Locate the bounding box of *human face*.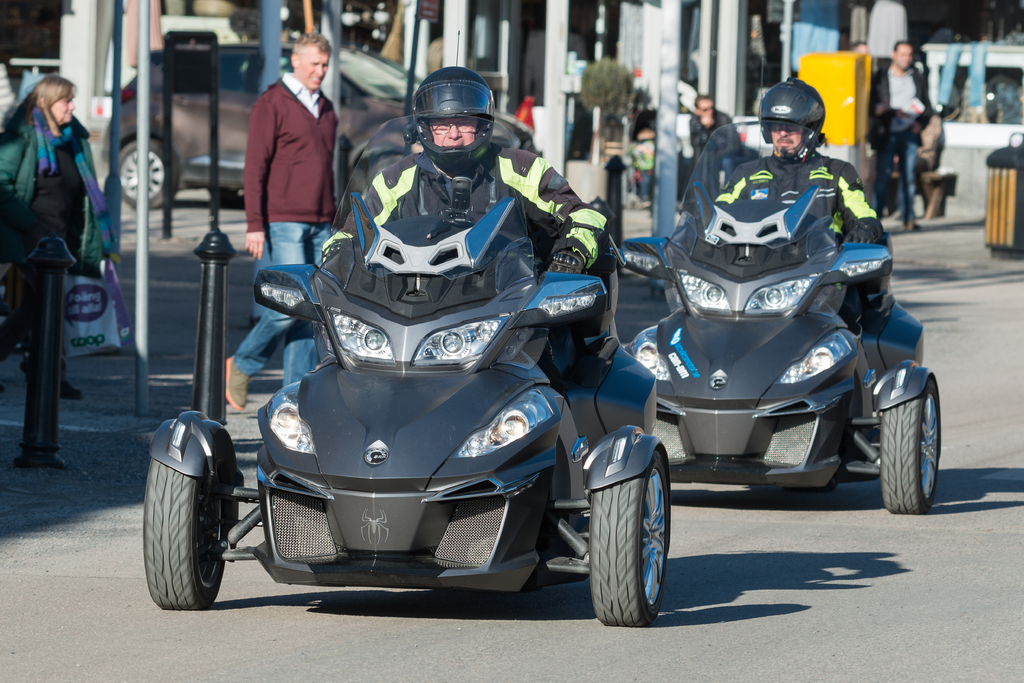
Bounding box: (428, 118, 477, 141).
